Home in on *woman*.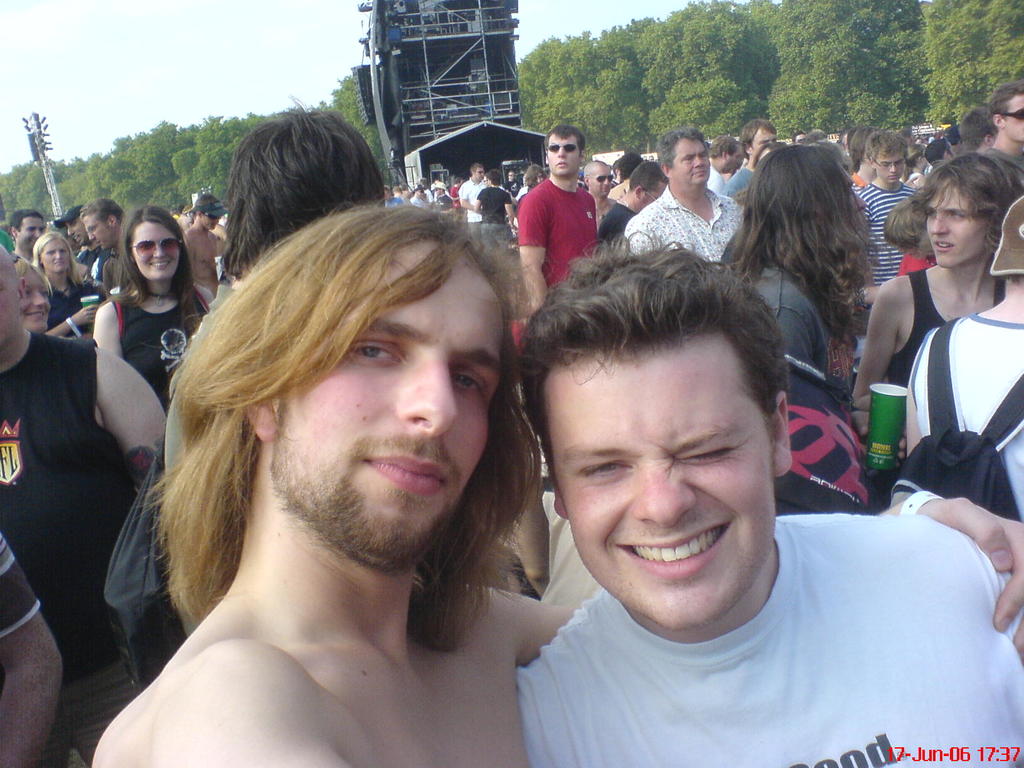
Homed in at bbox=(22, 227, 113, 339).
